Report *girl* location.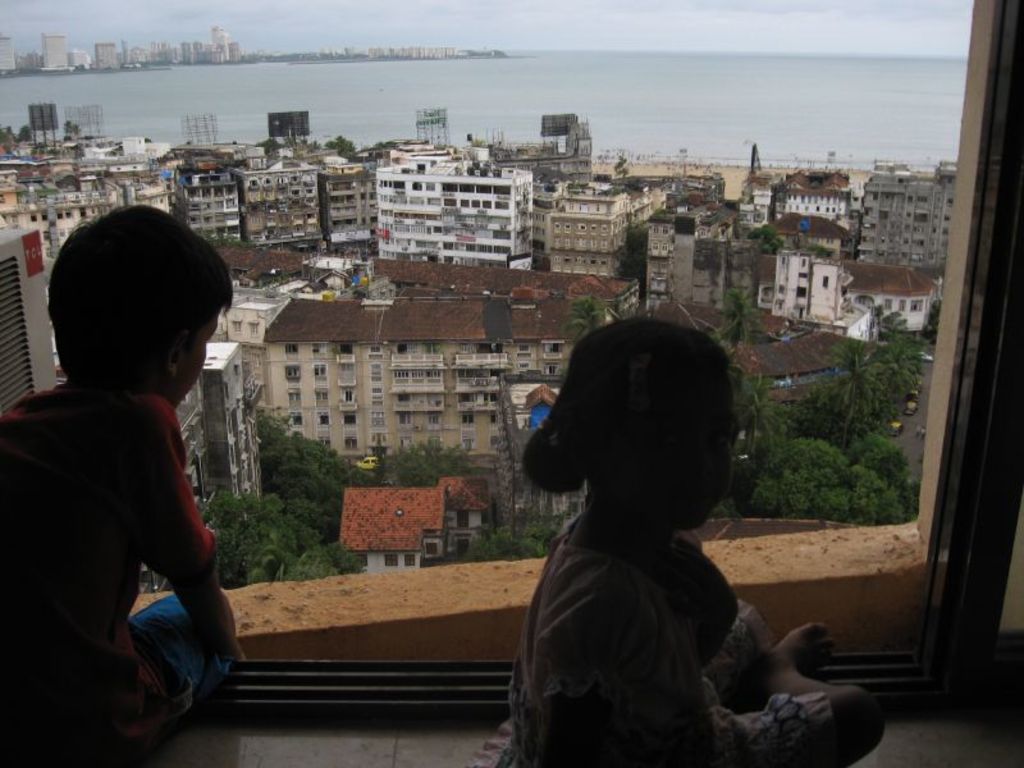
Report: <box>502,323,888,762</box>.
